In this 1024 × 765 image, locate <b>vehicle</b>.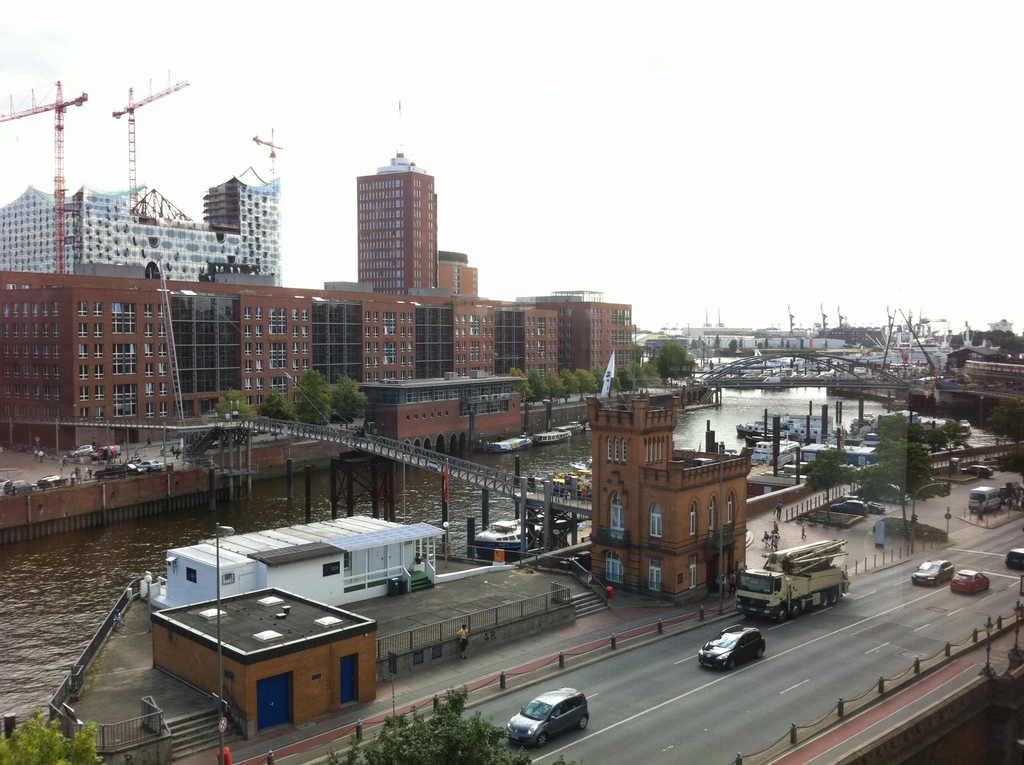
Bounding box: [x1=582, y1=419, x2=589, y2=431].
